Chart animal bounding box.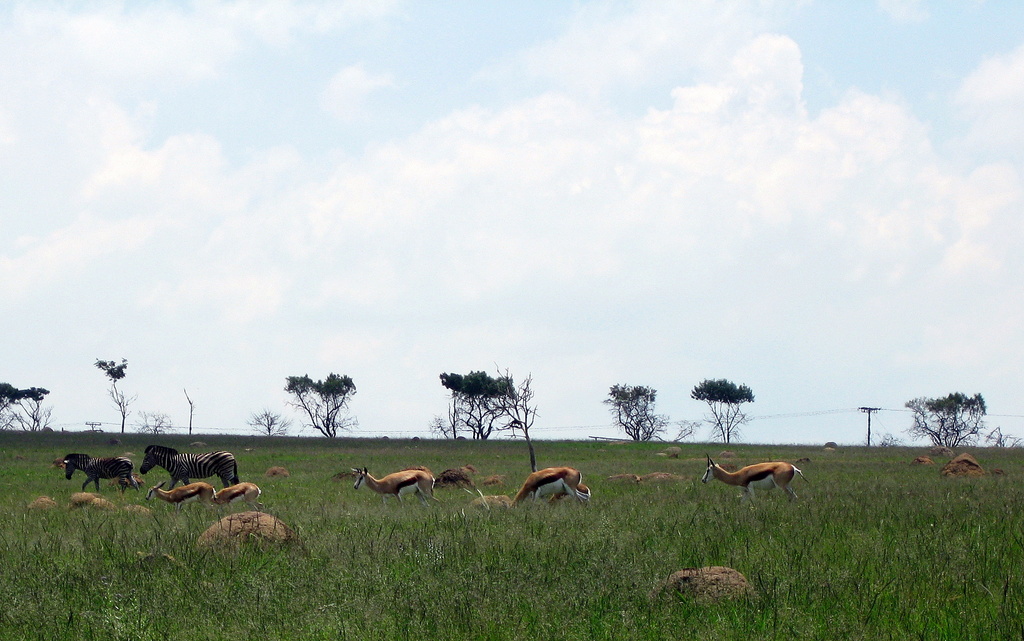
Charted: x1=60, y1=451, x2=139, y2=494.
